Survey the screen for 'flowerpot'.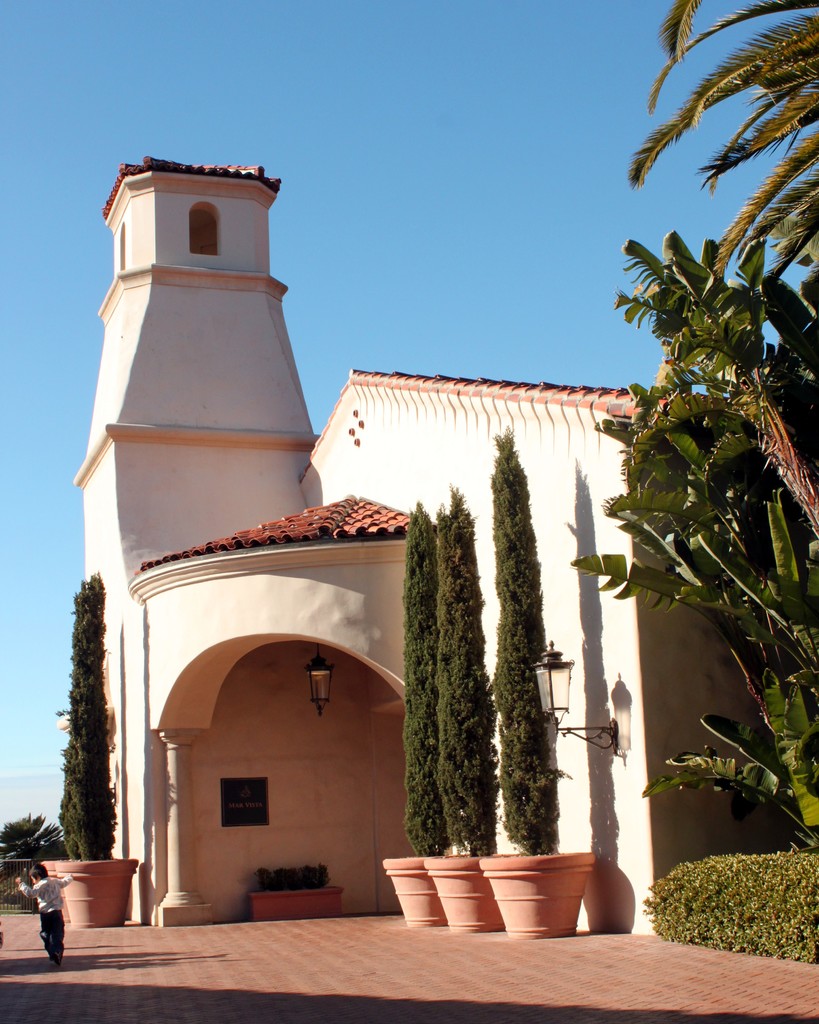
Survey found: x1=425 y1=847 x2=497 y2=931.
